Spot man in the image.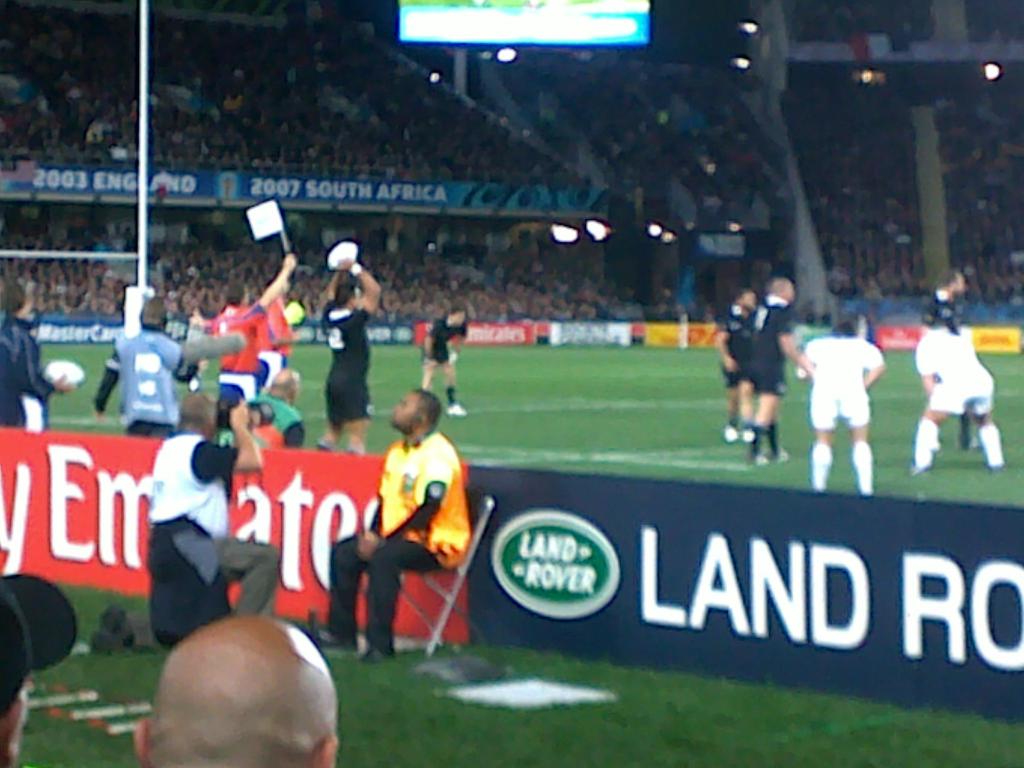
man found at (751, 277, 812, 466).
